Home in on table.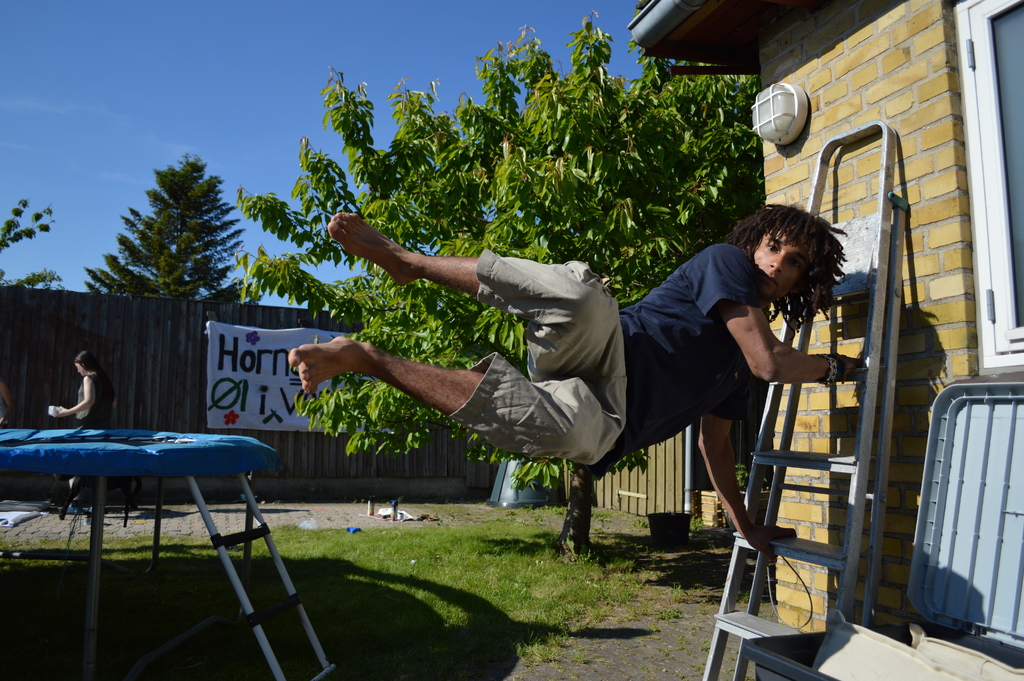
Homed in at box(0, 422, 337, 680).
